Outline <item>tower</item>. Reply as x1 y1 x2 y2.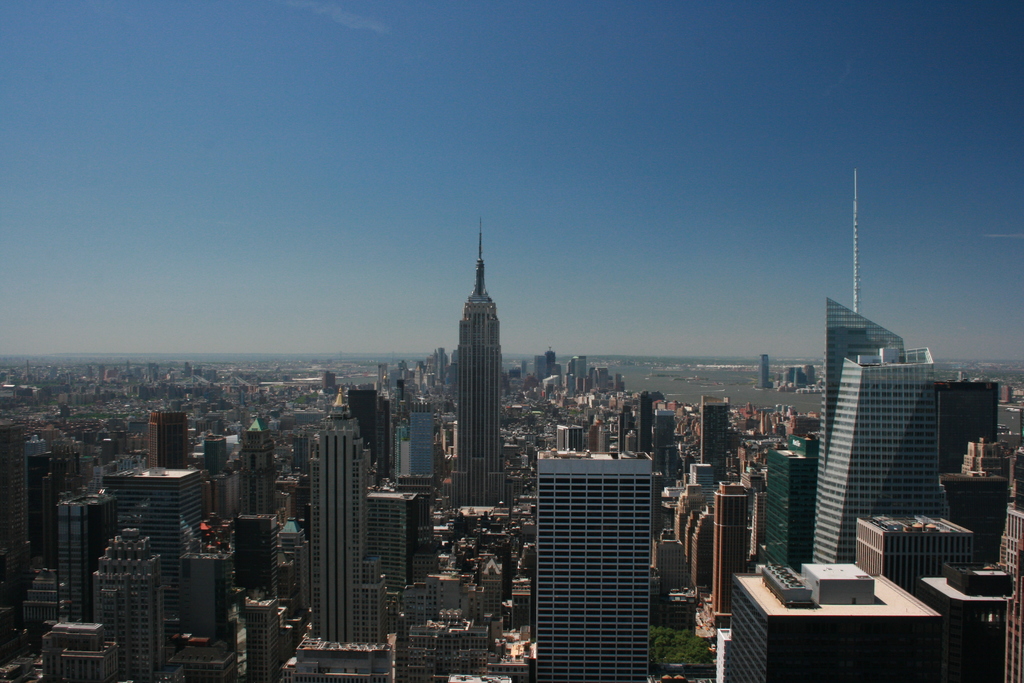
940 436 1016 552.
